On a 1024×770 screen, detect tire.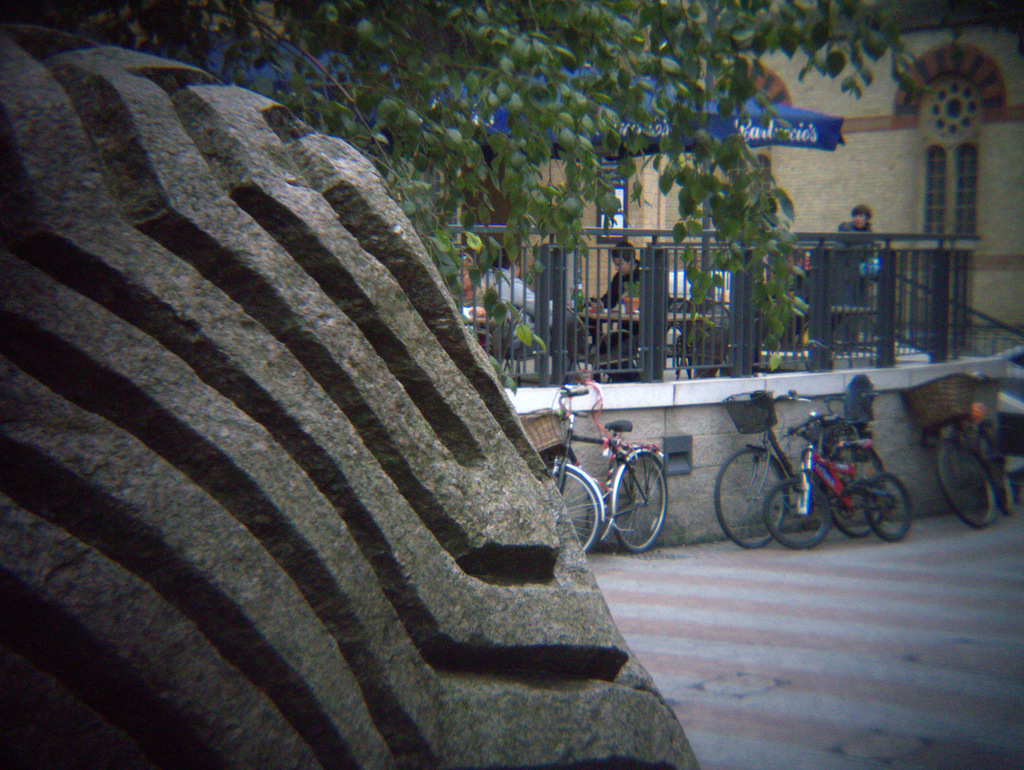
[x1=862, y1=467, x2=913, y2=539].
